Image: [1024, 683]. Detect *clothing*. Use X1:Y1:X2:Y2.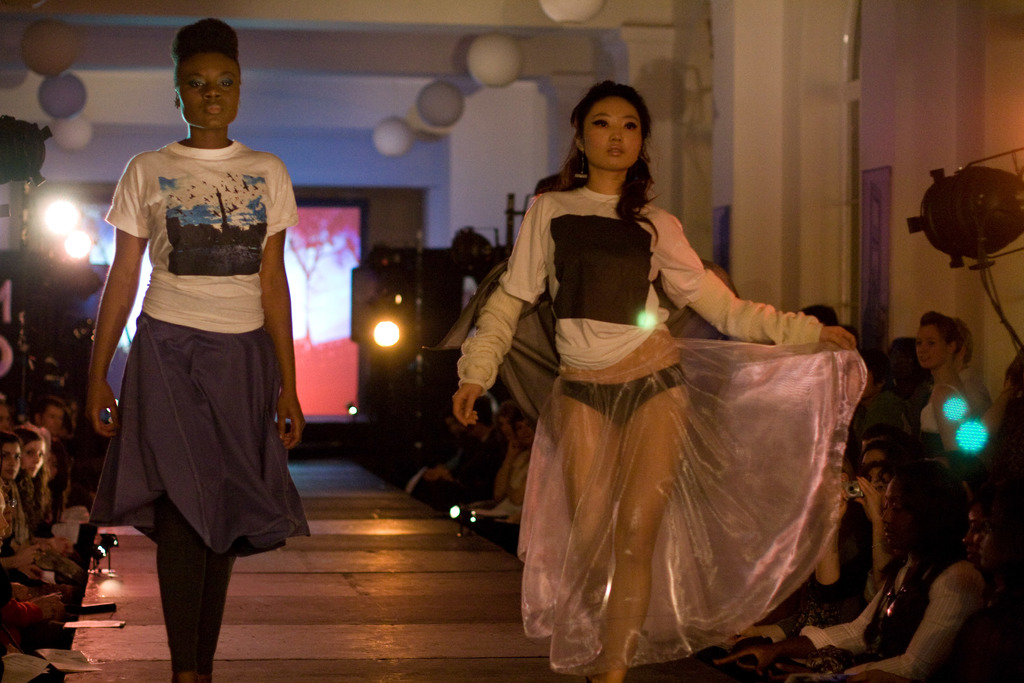
919:377:965:429.
